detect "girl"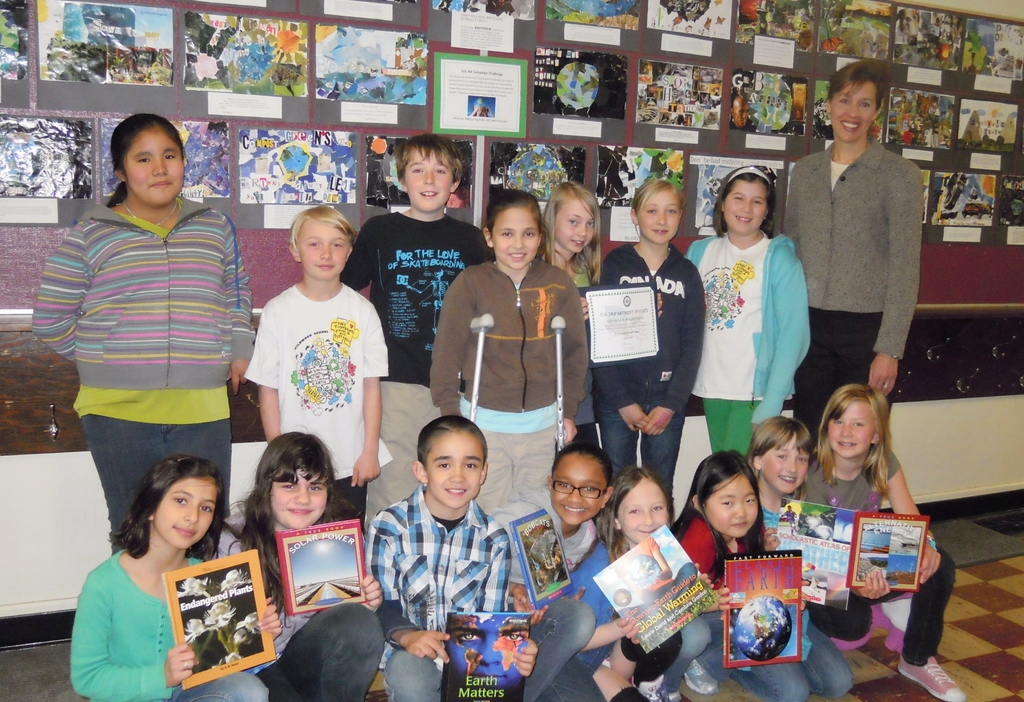
rect(746, 418, 838, 692)
